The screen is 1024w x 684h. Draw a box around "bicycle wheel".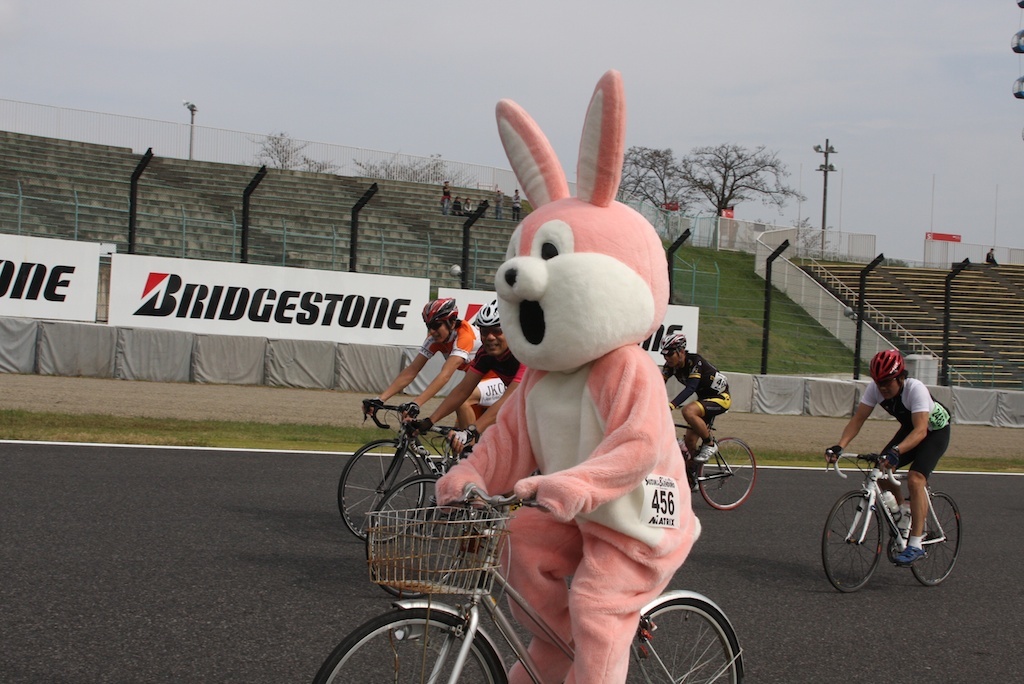
{"left": 312, "top": 605, "right": 503, "bottom": 683}.
